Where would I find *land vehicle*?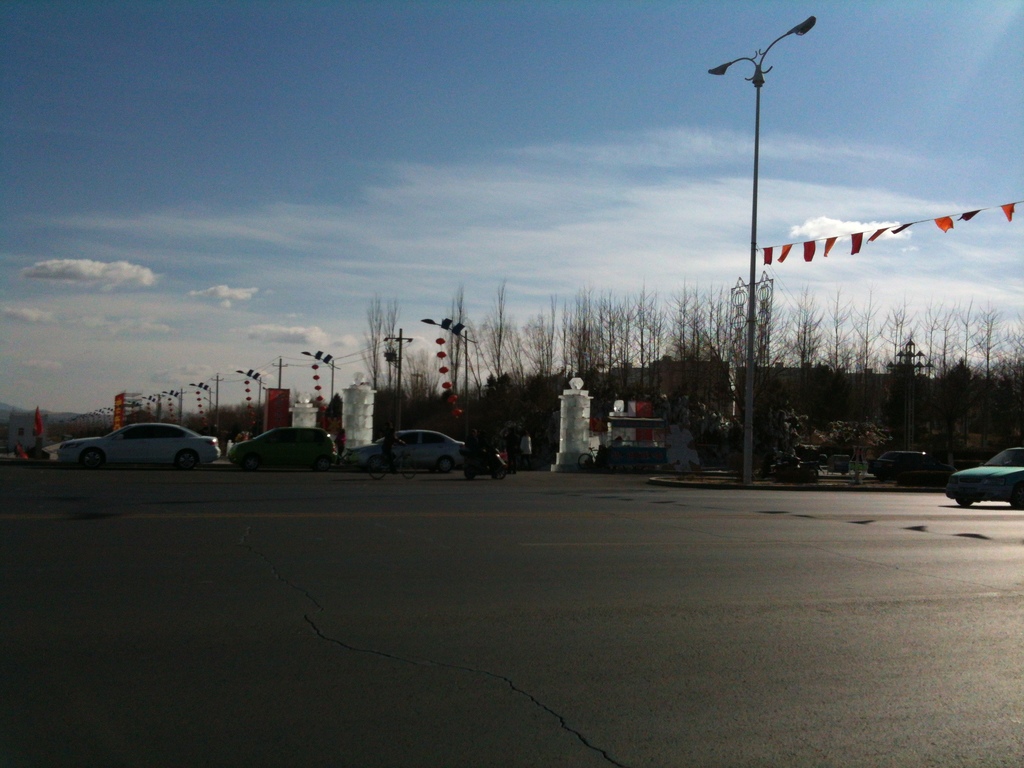
At x1=55 y1=408 x2=218 y2=474.
